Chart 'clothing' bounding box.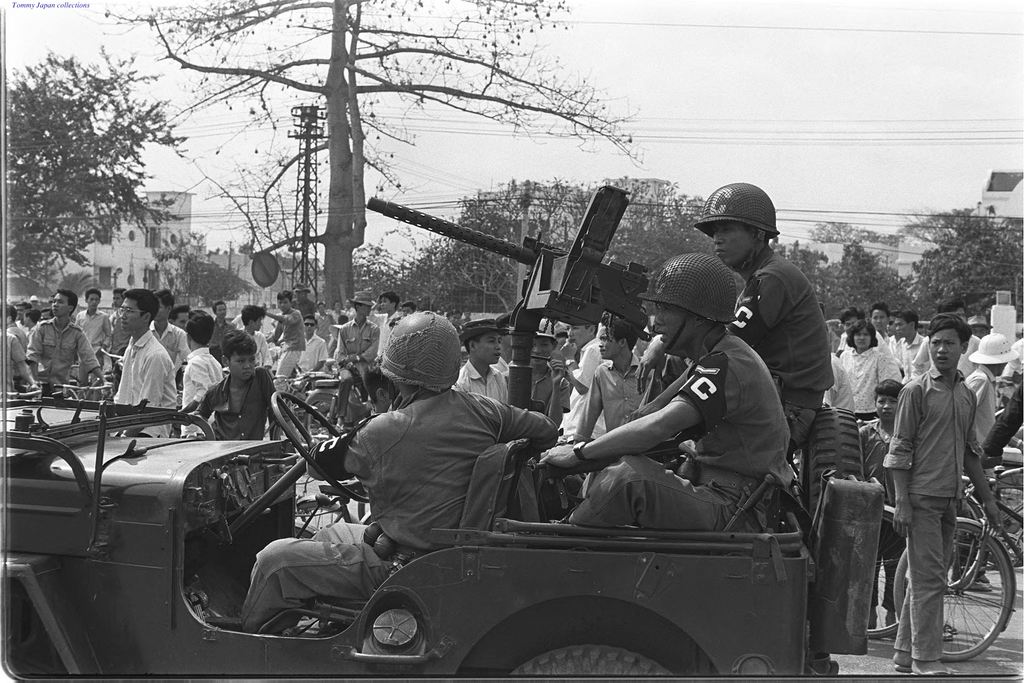
Charted: x1=729 y1=247 x2=834 y2=445.
